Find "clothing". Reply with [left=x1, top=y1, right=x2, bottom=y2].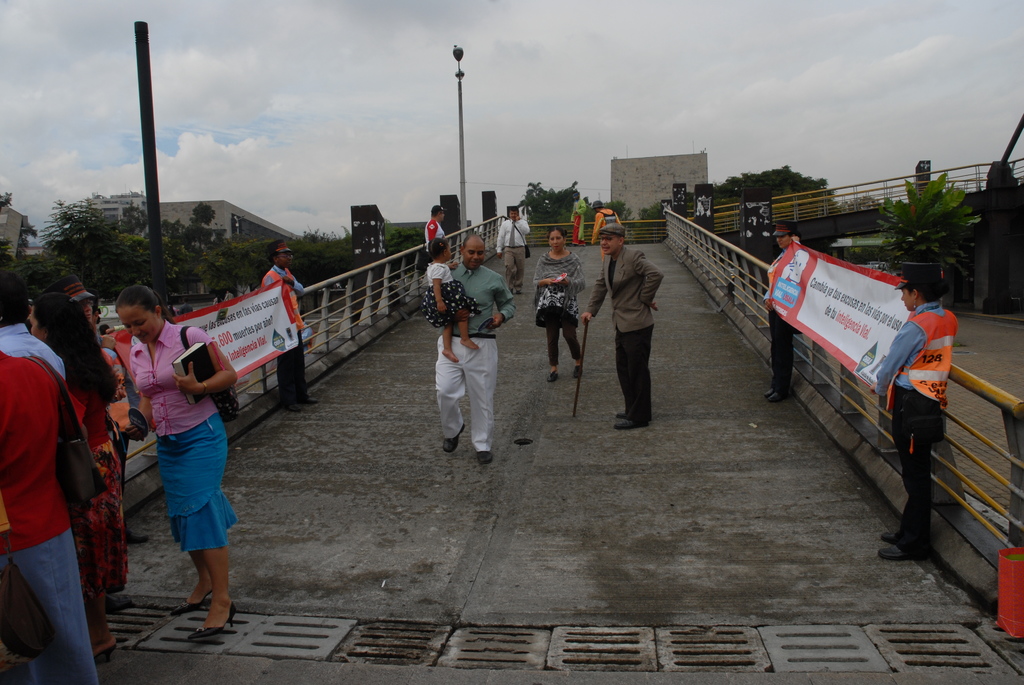
[left=51, top=355, right=135, bottom=601].
